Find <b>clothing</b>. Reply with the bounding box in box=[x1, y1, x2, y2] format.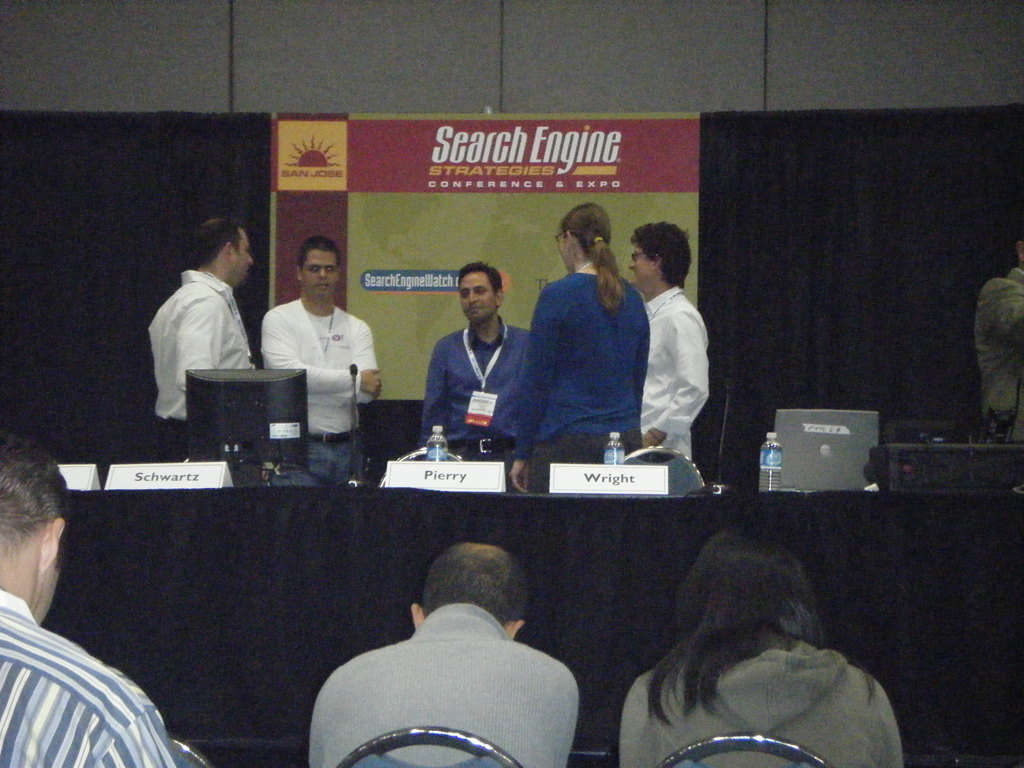
box=[307, 577, 586, 759].
